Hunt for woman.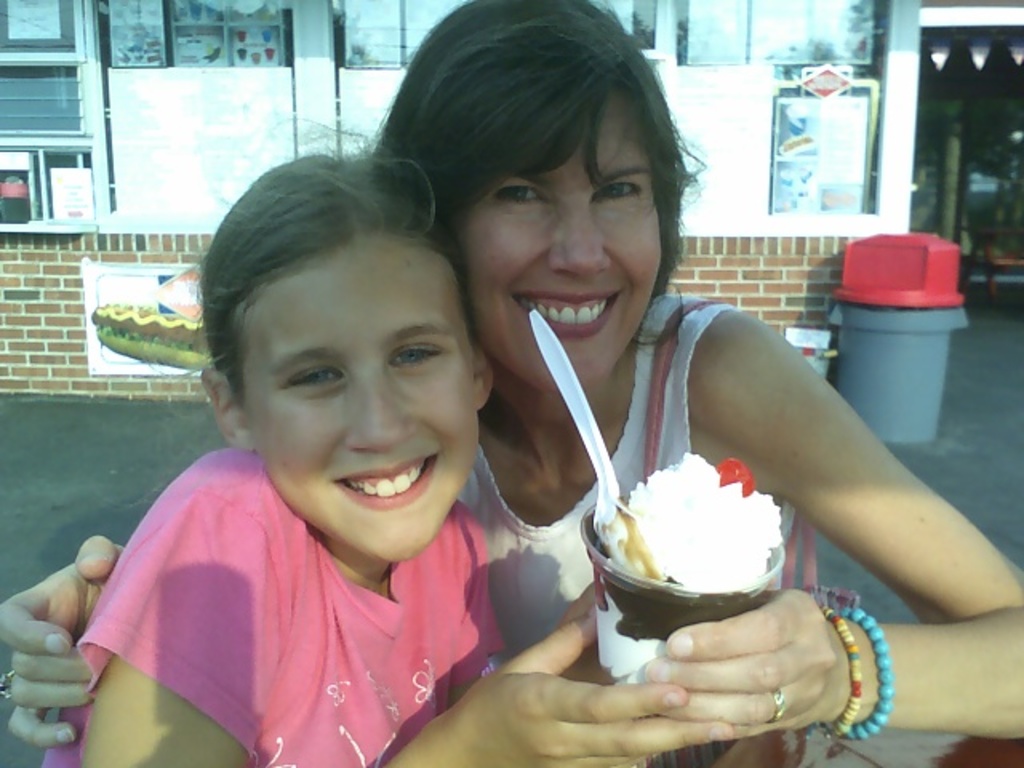
Hunted down at box(0, 0, 1022, 766).
